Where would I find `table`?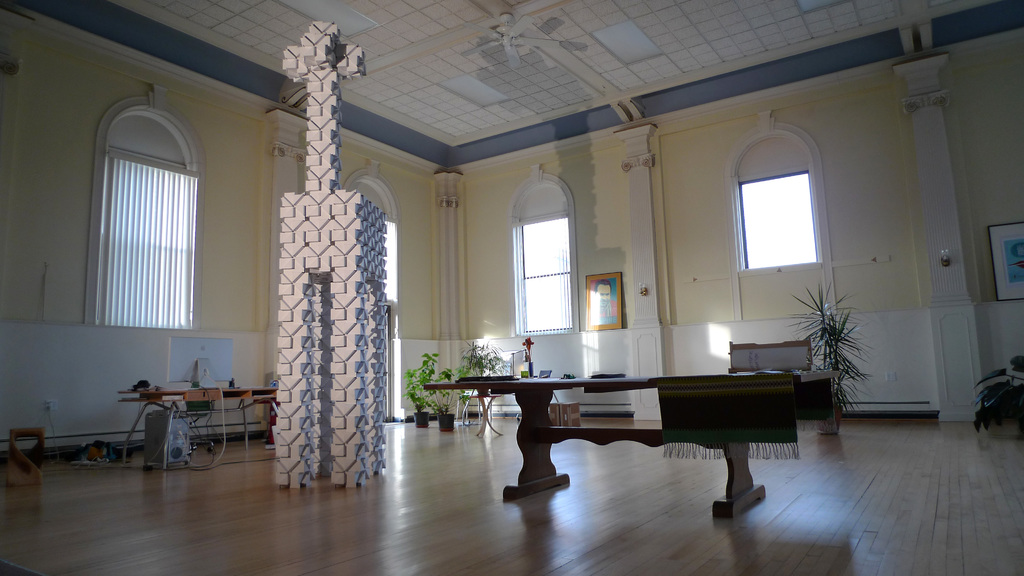
At <region>421, 380, 804, 522</region>.
